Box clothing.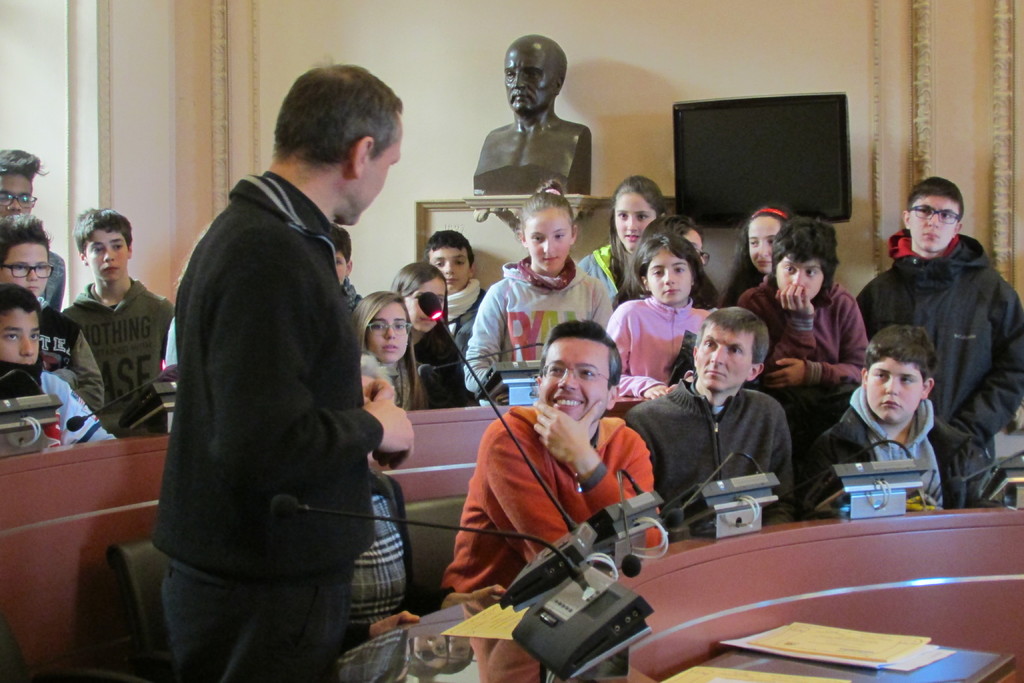
bbox=(855, 220, 1023, 488).
